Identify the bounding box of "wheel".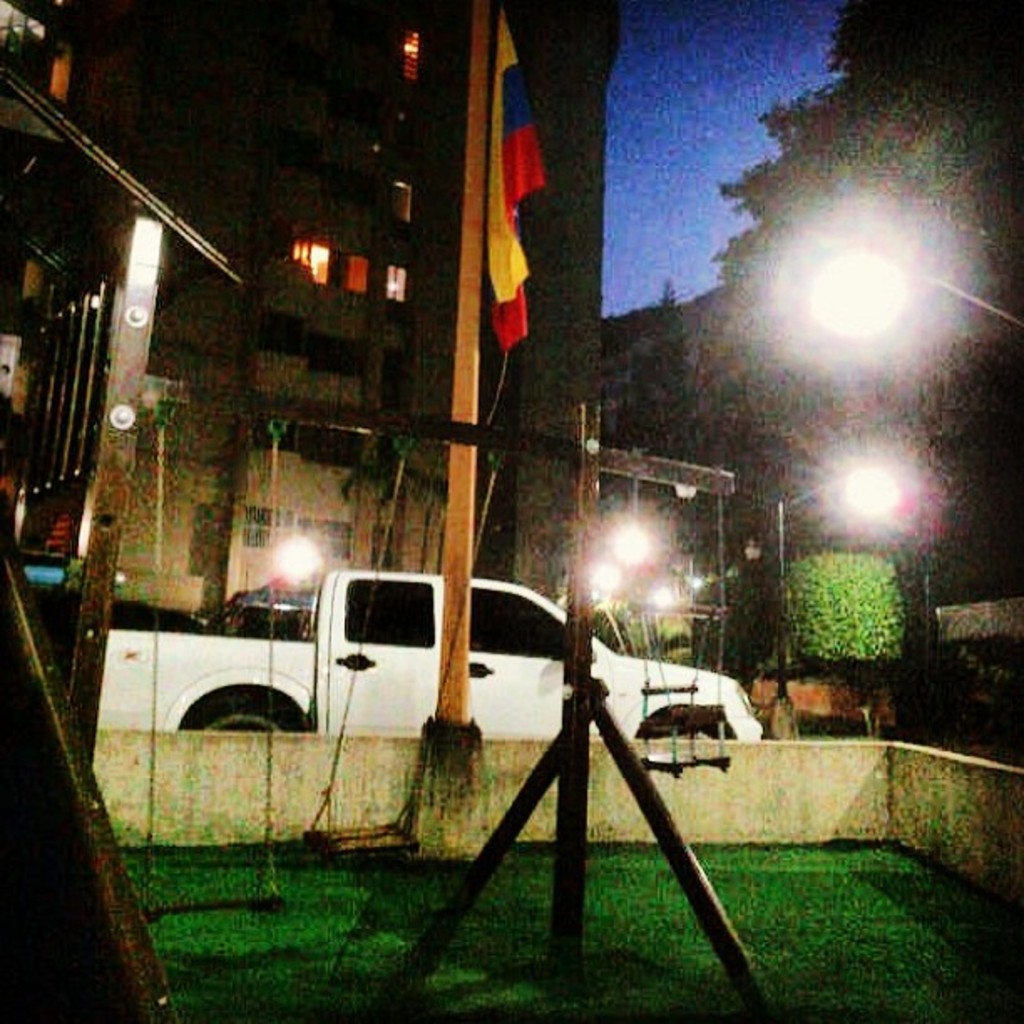
<box>641,713,730,738</box>.
